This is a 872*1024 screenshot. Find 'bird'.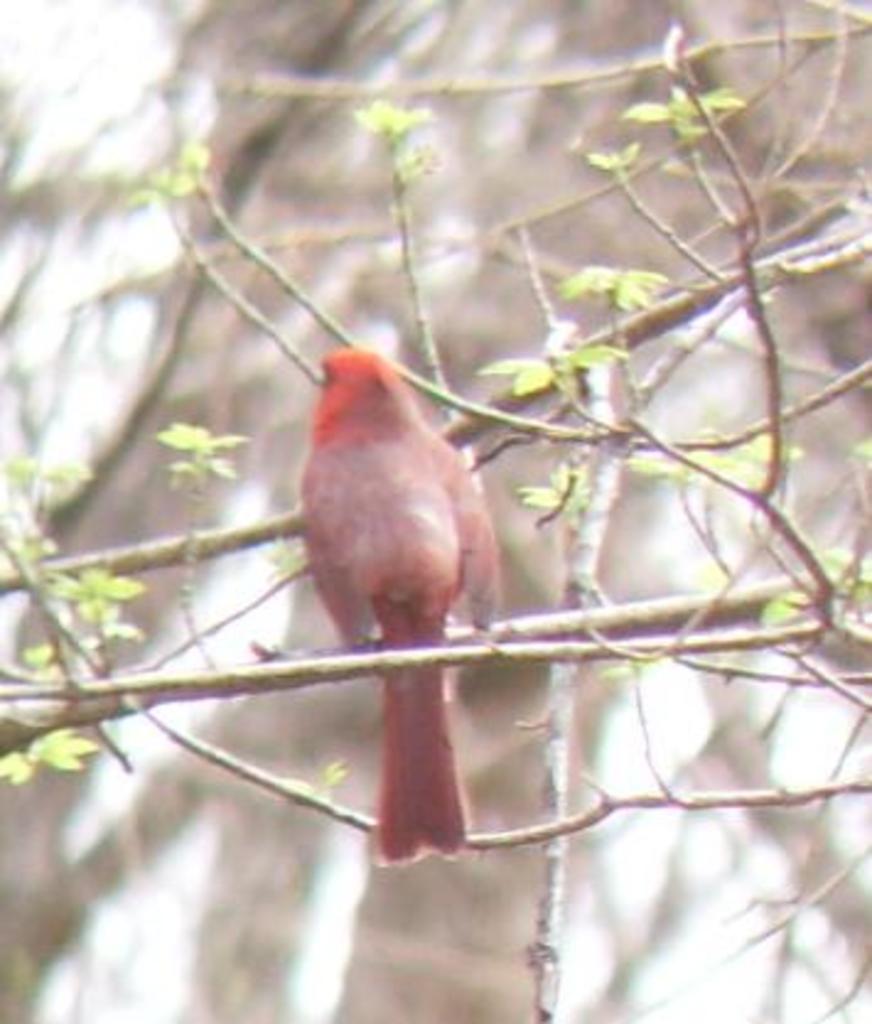
Bounding box: region(253, 319, 521, 862).
